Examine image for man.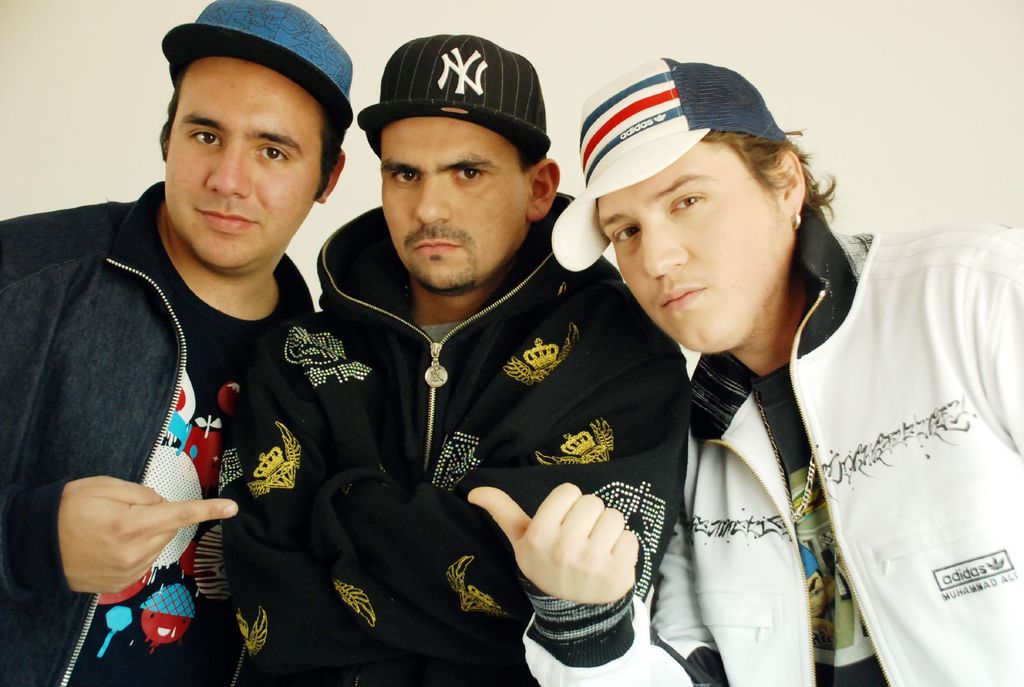
Examination result: [250,0,700,675].
